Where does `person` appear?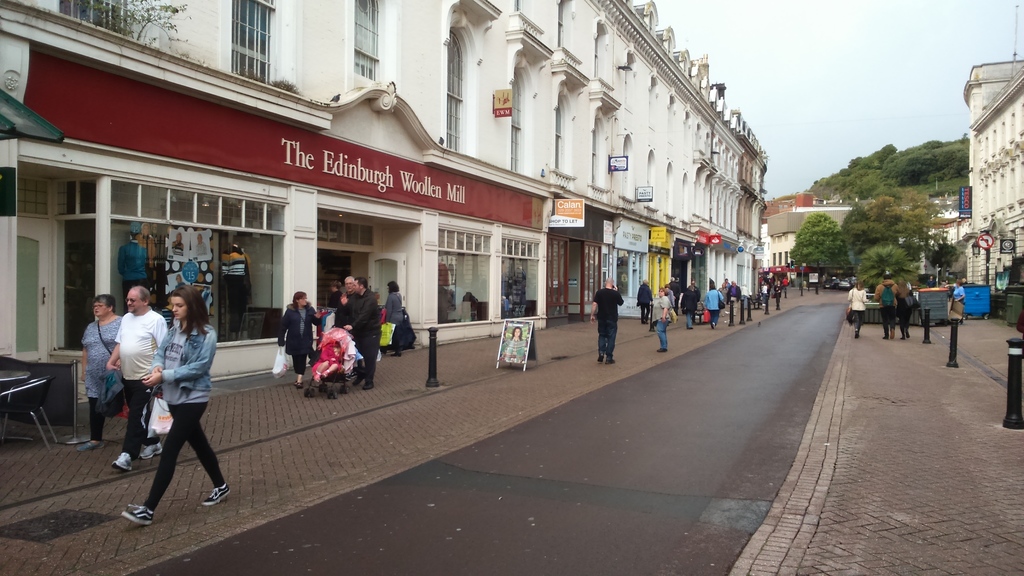
Appears at (x1=729, y1=278, x2=744, y2=325).
